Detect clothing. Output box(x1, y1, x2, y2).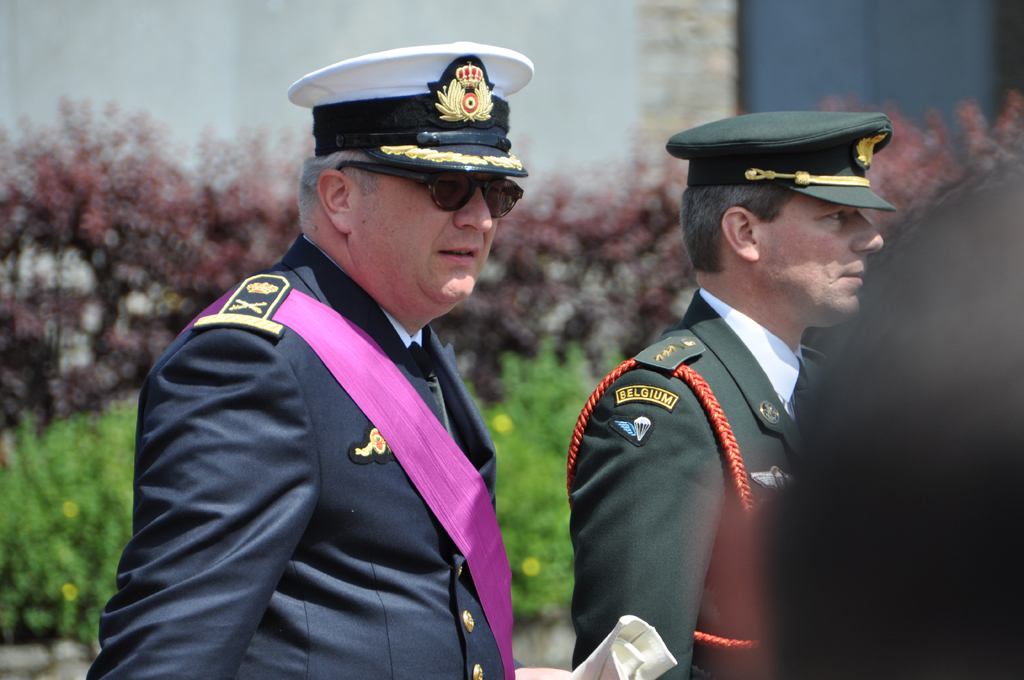
box(565, 281, 839, 679).
